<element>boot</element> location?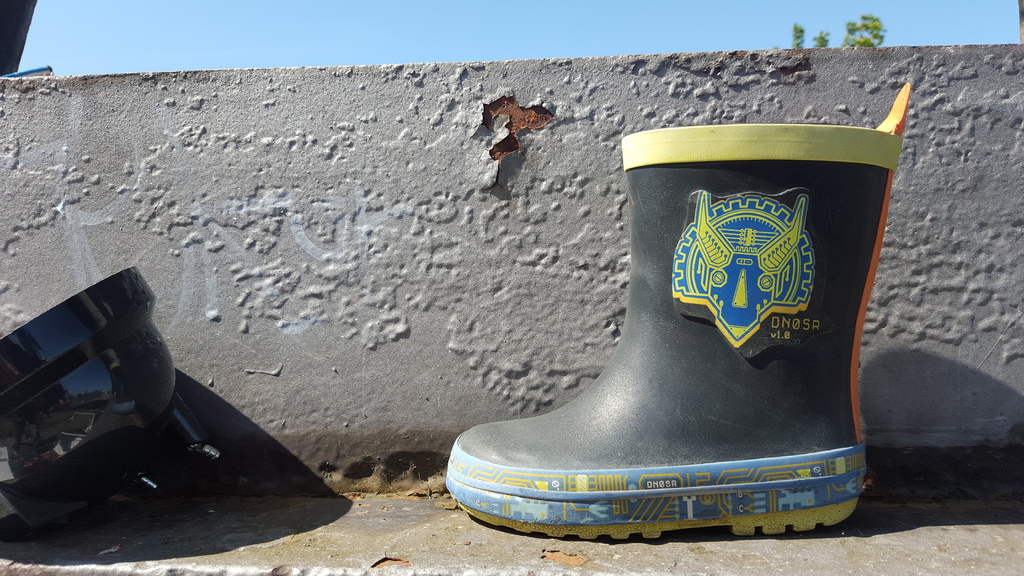
{"left": 447, "top": 117, "right": 914, "bottom": 554}
